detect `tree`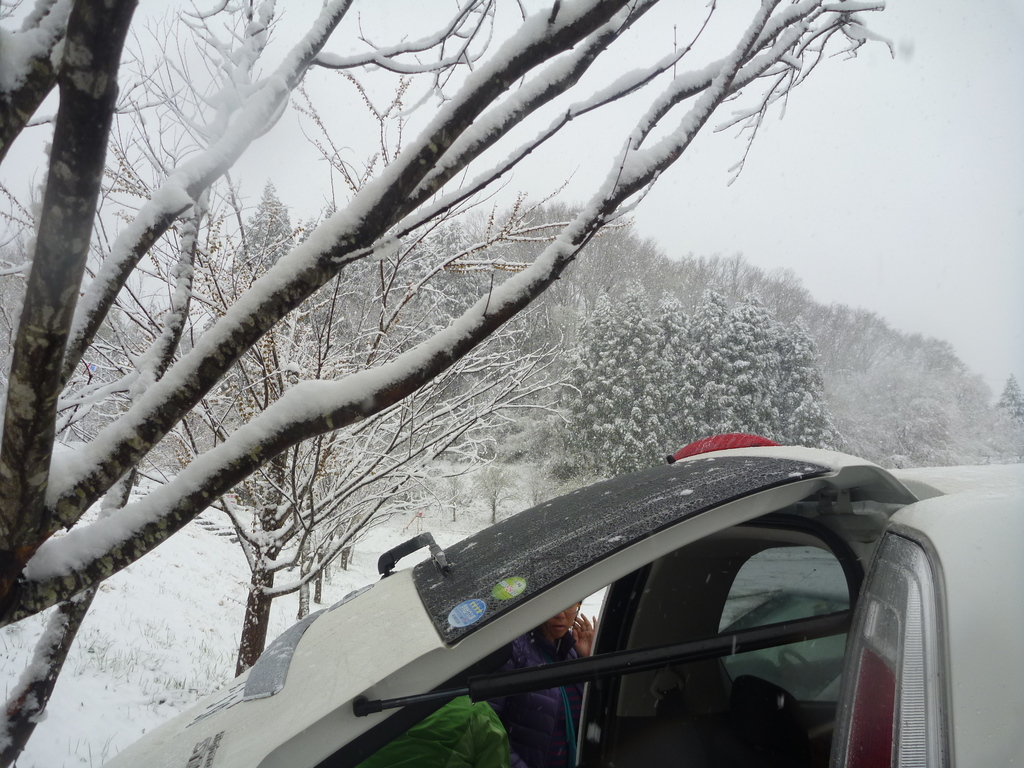
left=996, top=372, right=1023, bottom=424
